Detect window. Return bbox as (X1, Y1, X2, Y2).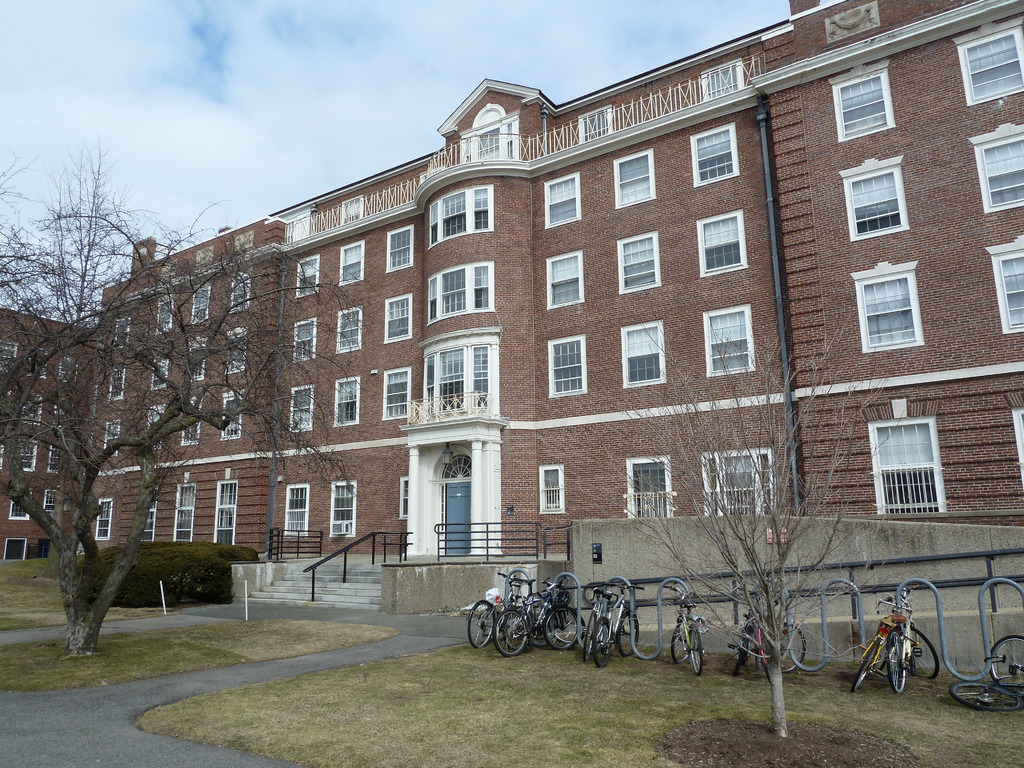
(546, 333, 588, 397).
